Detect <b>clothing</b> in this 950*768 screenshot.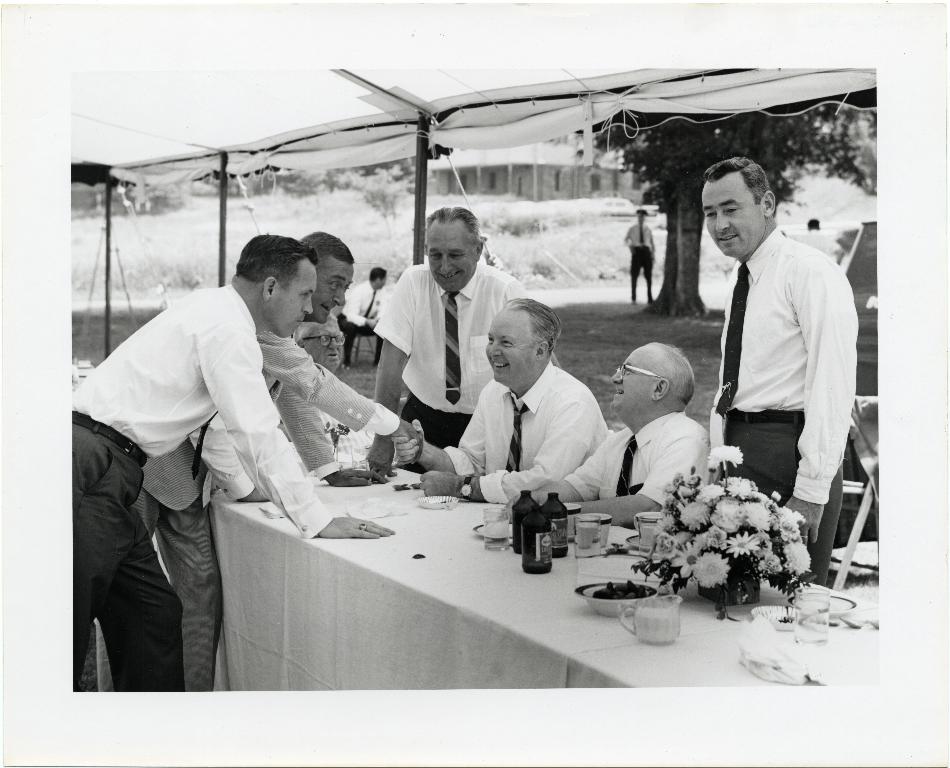
Detection: bbox=(628, 221, 653, 302).
